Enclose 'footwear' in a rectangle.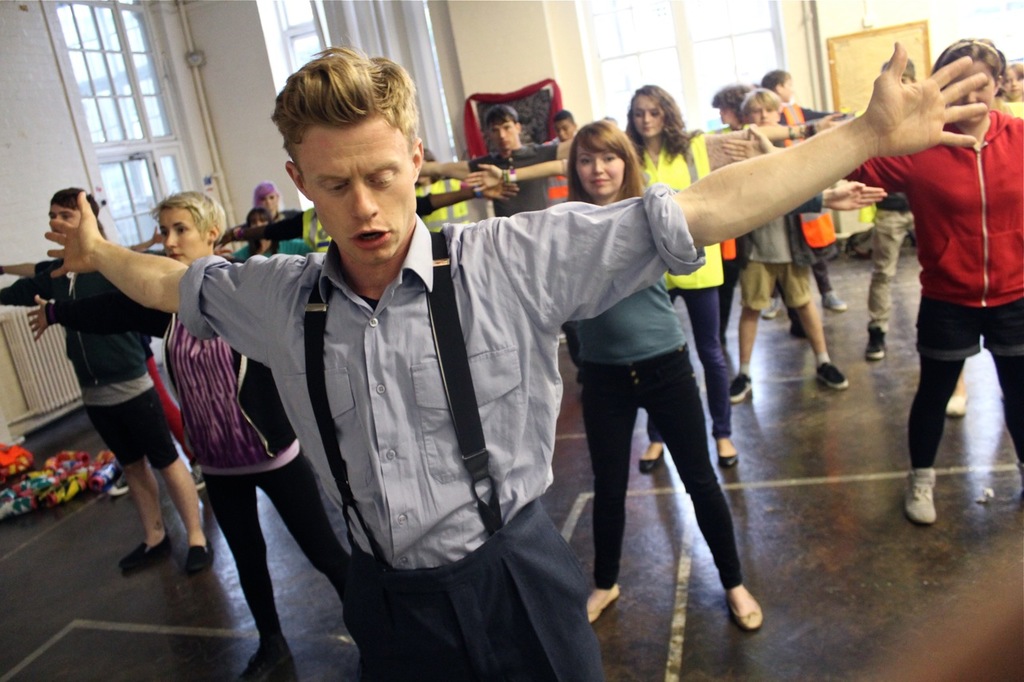
locate(864, 323, 889, 361).
